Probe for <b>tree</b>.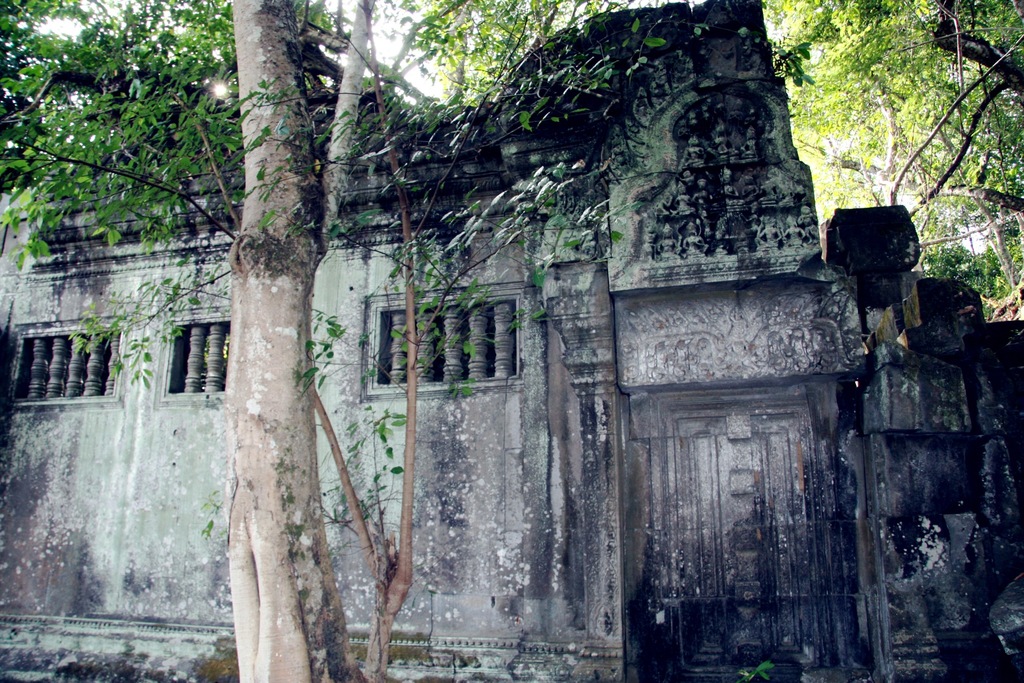
Probe result: [left=760, top=0, right=1023, bottom=313].
